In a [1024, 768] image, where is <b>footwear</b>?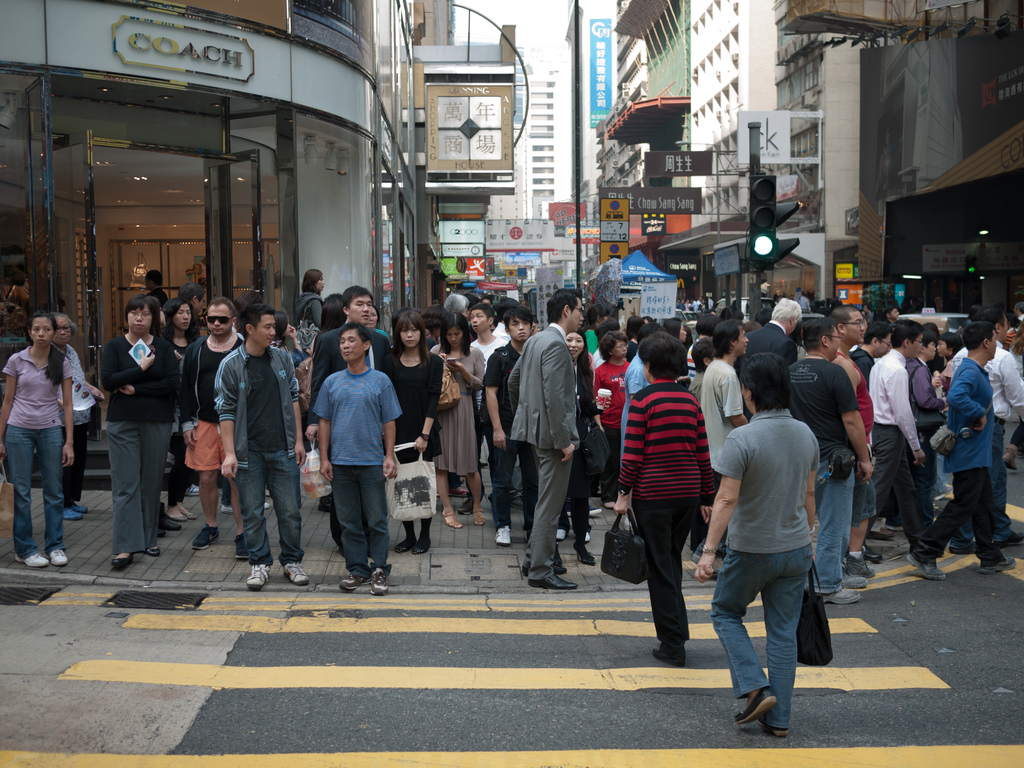
147:548:161:554.
